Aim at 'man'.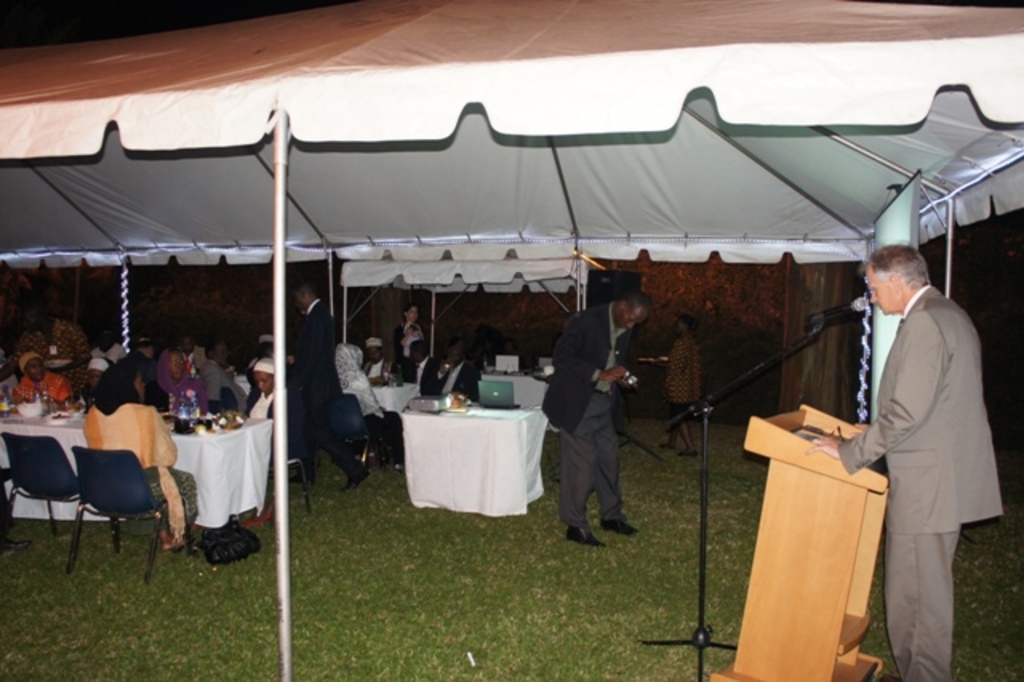
Aimed at x1=197, y1=336, x2=248, y2=413.
